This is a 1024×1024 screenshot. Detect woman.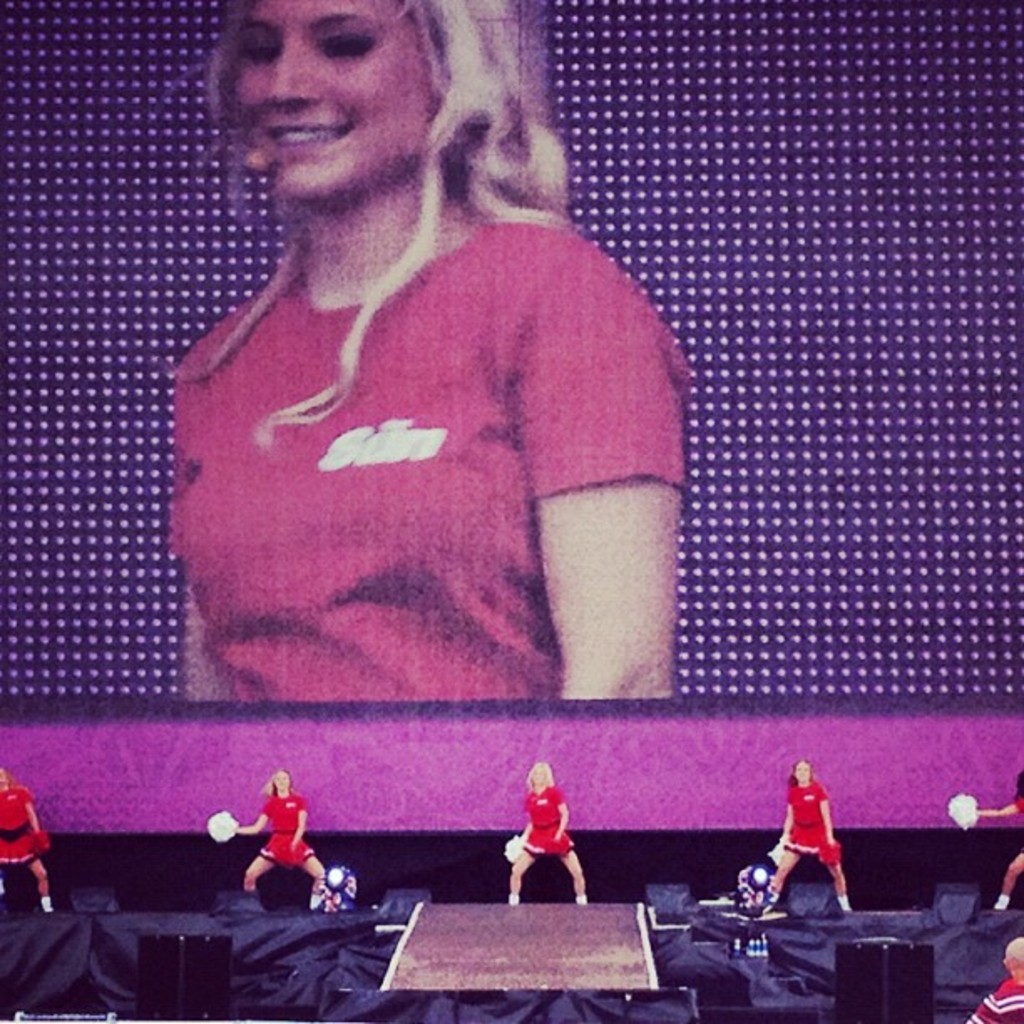
(left=0, top=761, right=57, bottom=915).
